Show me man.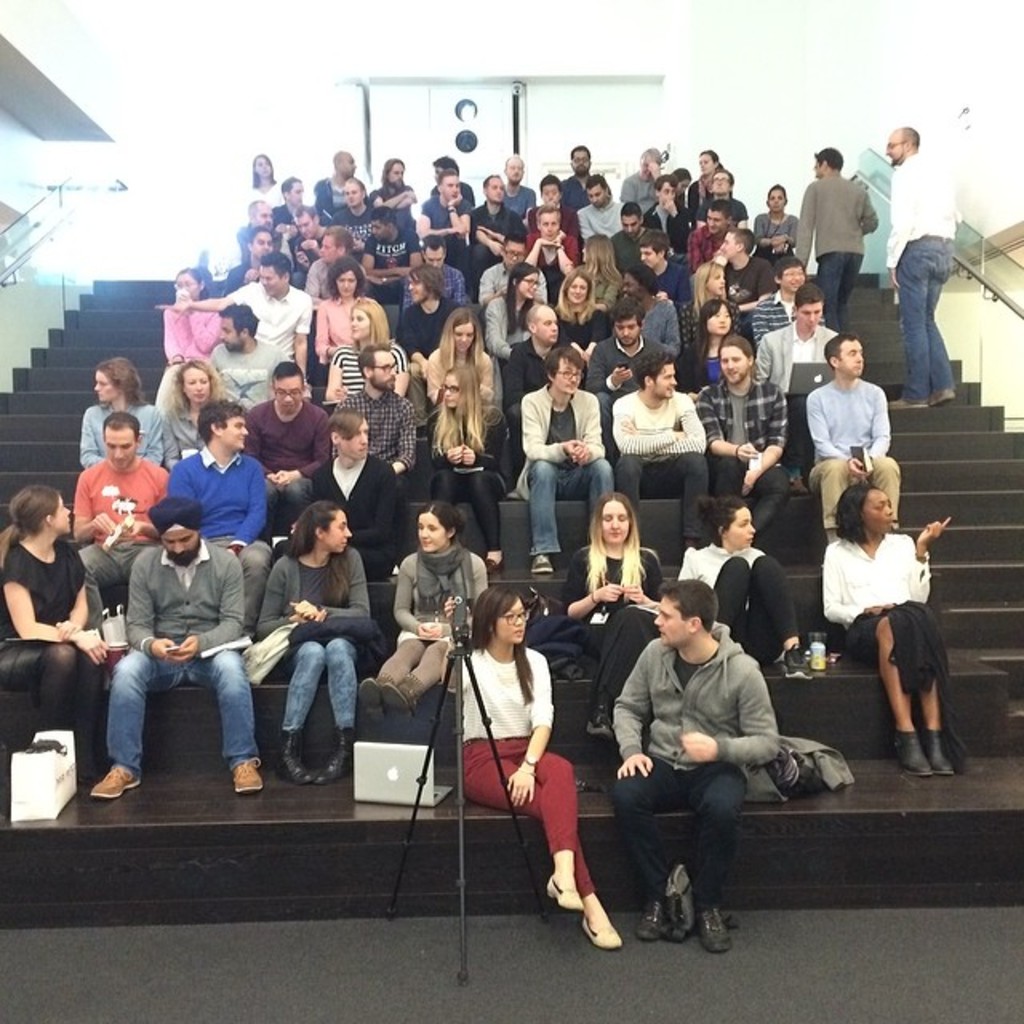
man is here: detection(886, 130, 965, 410).
